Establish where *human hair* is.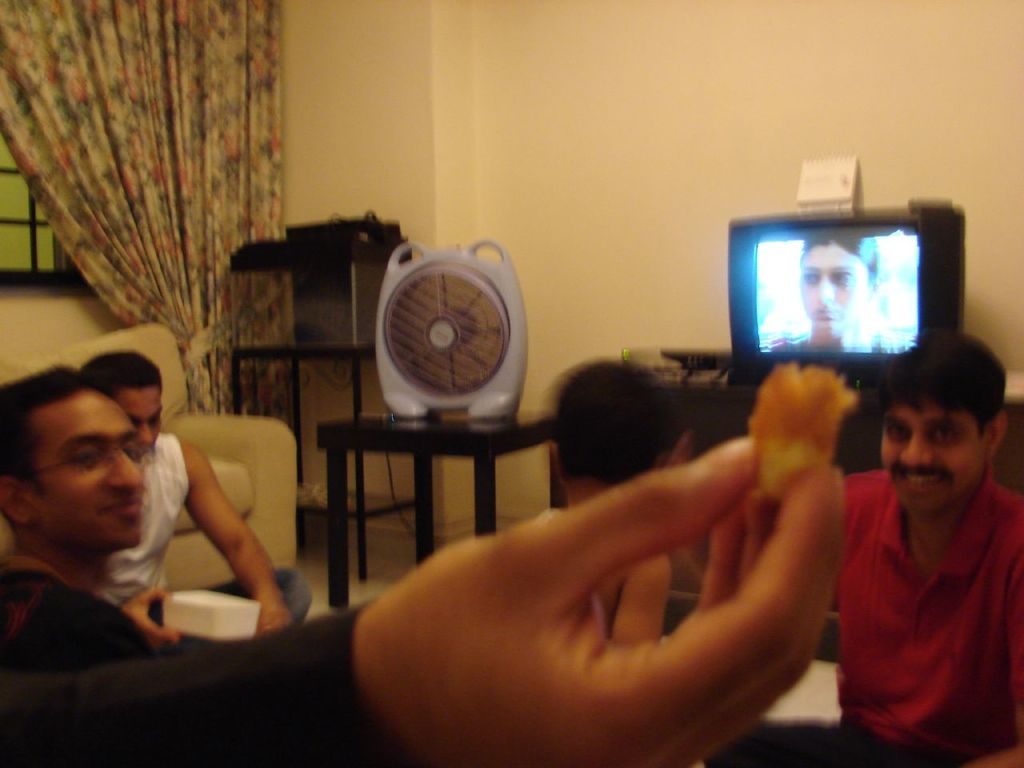
Established at BBox(0, 364, 110, 488).
